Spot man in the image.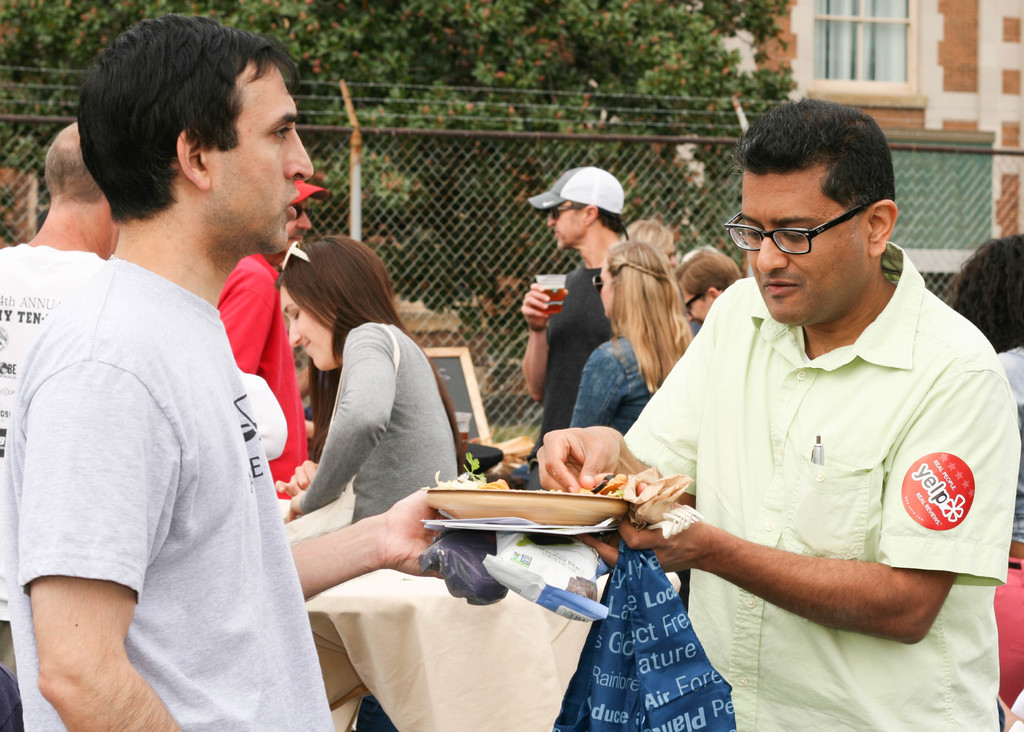
man found at left=214, top=181, right=332, bottom=525.
